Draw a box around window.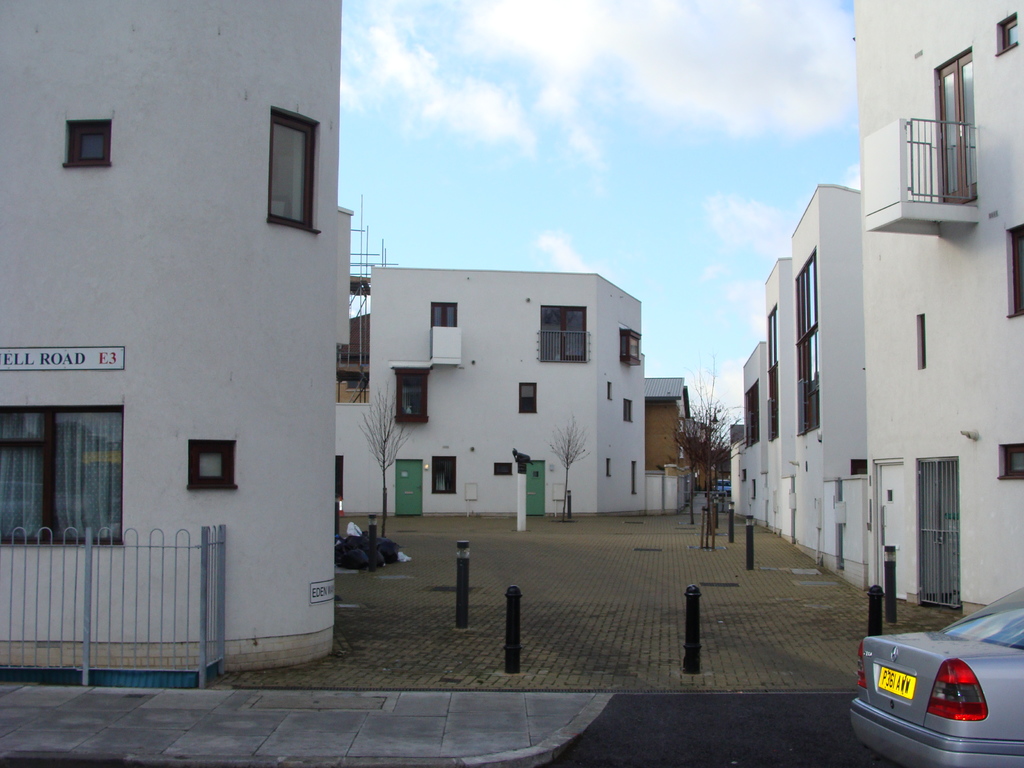
<box>605,460,615,479</box>.
